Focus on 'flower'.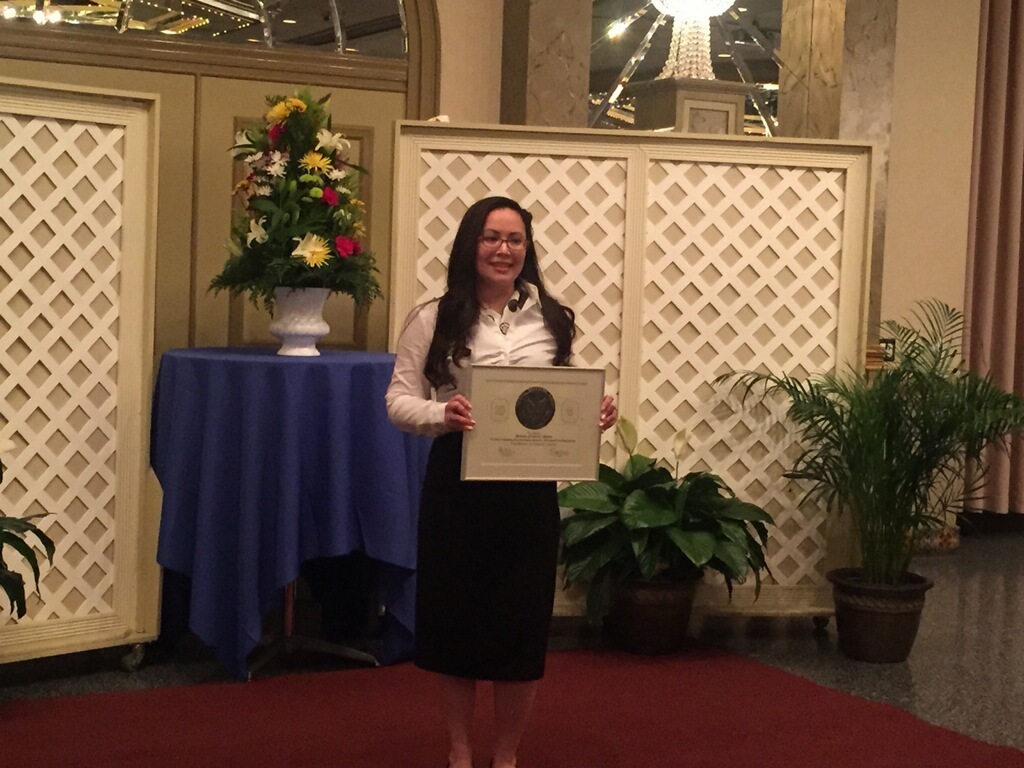
Focused at (261,98,295,124).
